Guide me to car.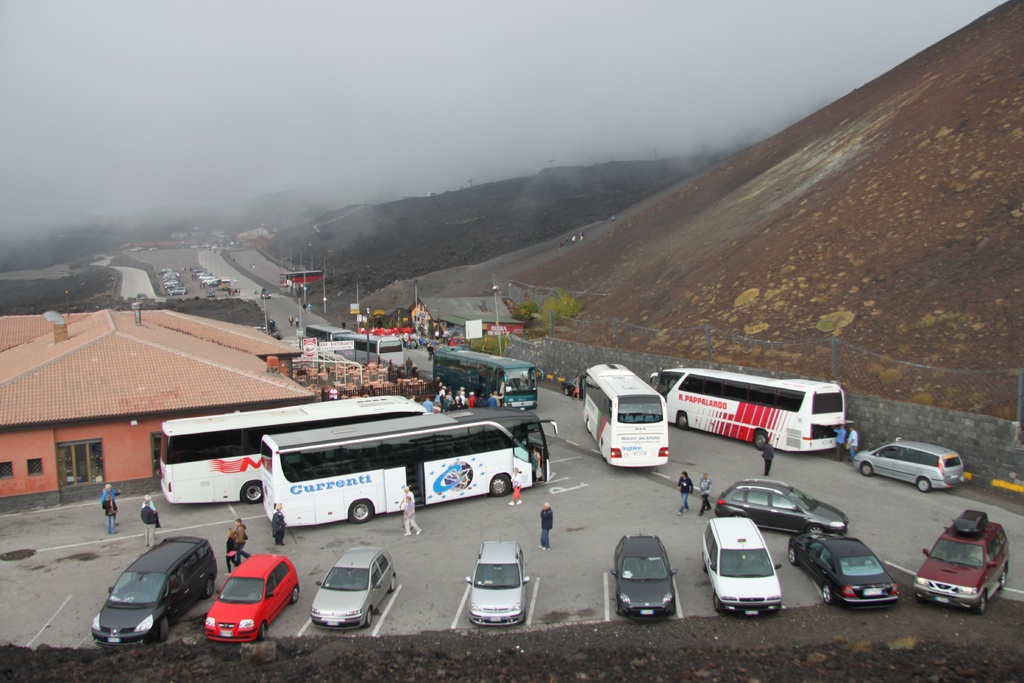
Guidance: [x1=311, y1=545, x2=397, y2=636].
